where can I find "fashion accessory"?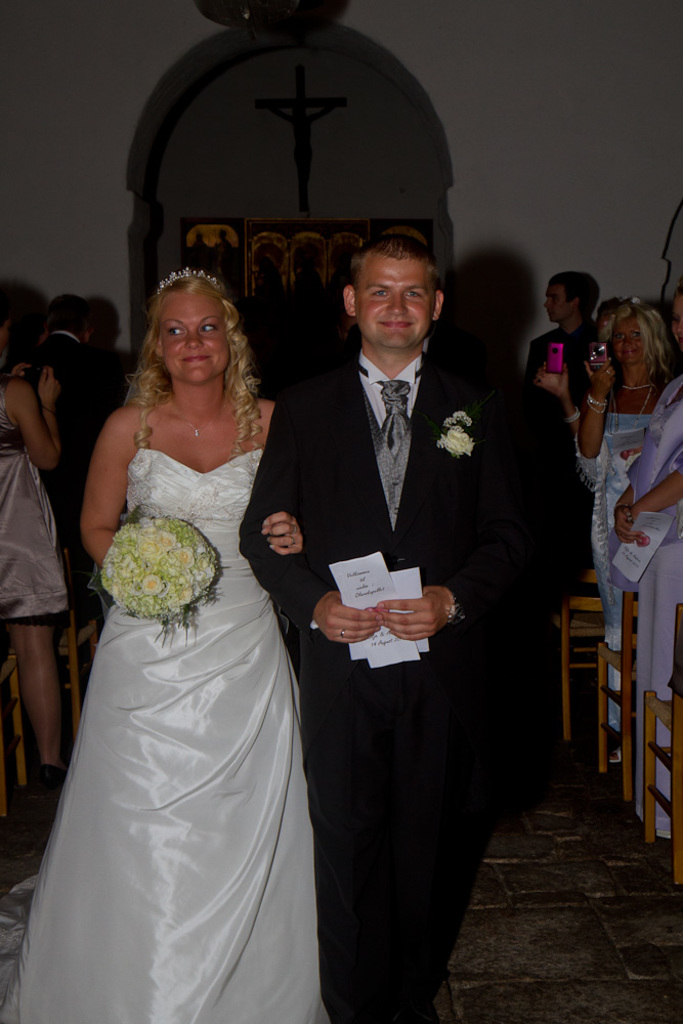
You can find it at {"left": 617, "top": 377, "right": 660, "bottom": 393}.
